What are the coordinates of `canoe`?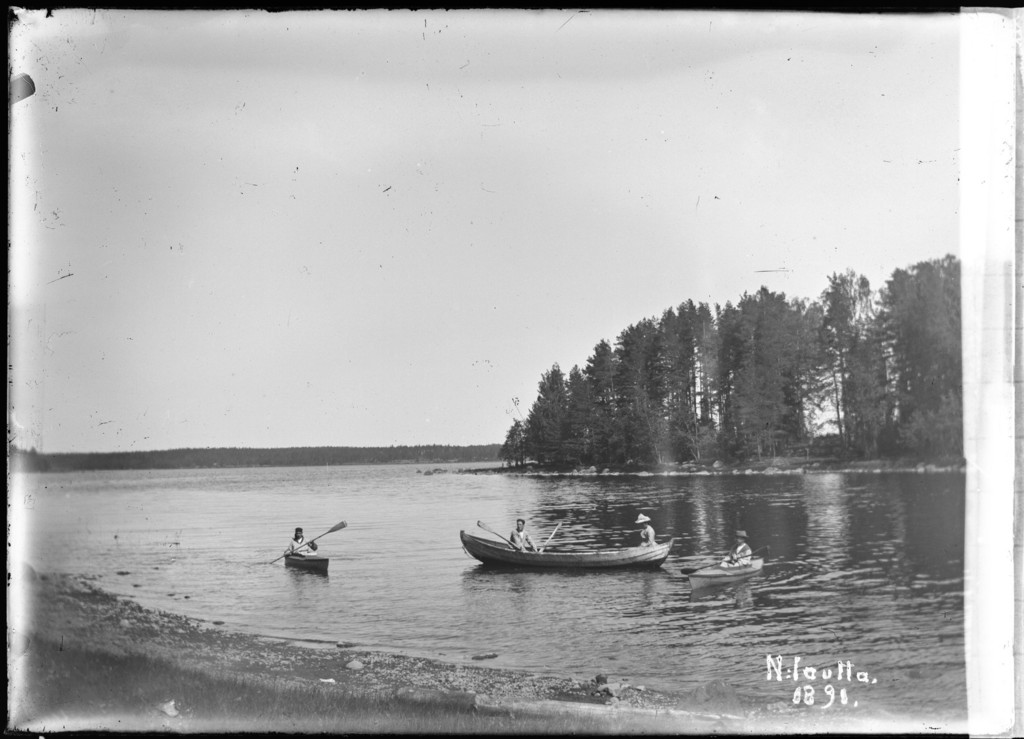
box(282, 553, 332, 574).
